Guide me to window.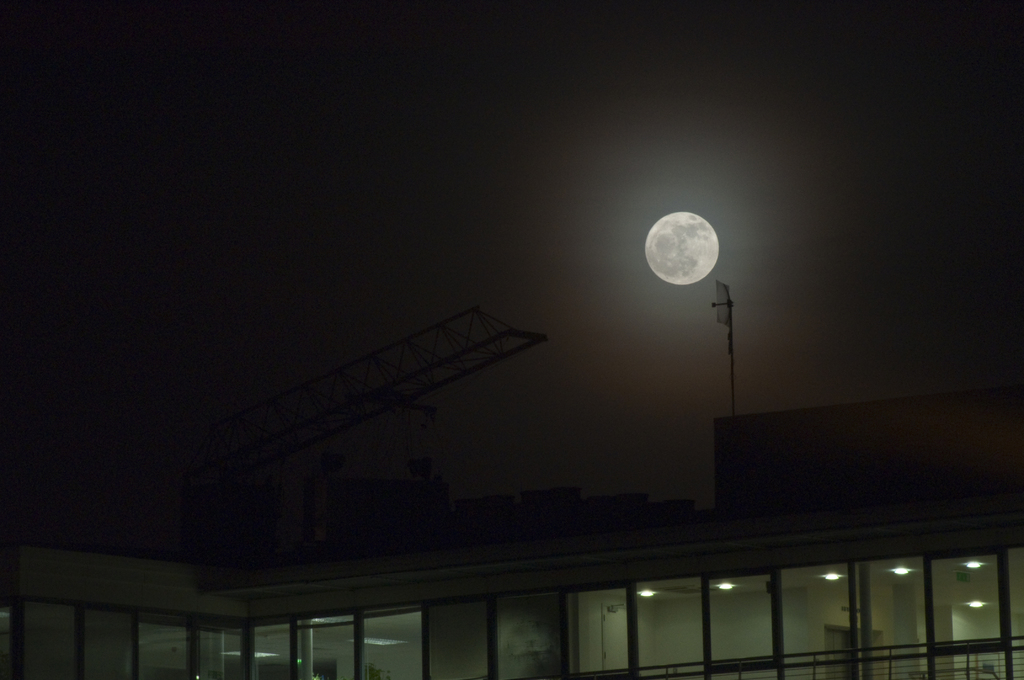
Guidance: 630:579:708:679.
